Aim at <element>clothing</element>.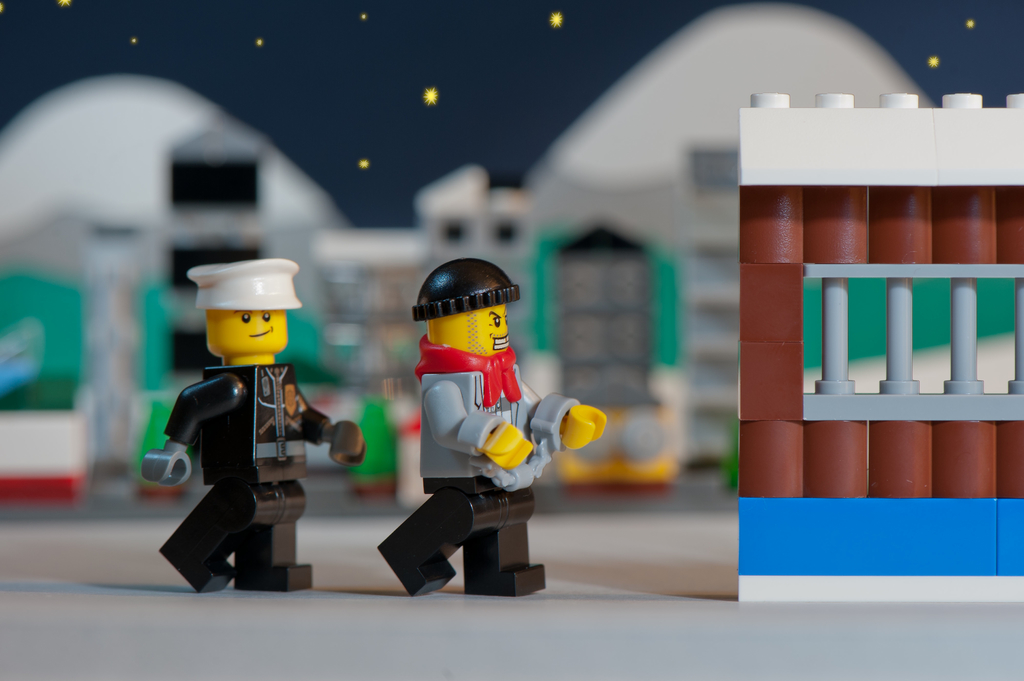
Aimed at Rect(168, 354, 358, 582).
